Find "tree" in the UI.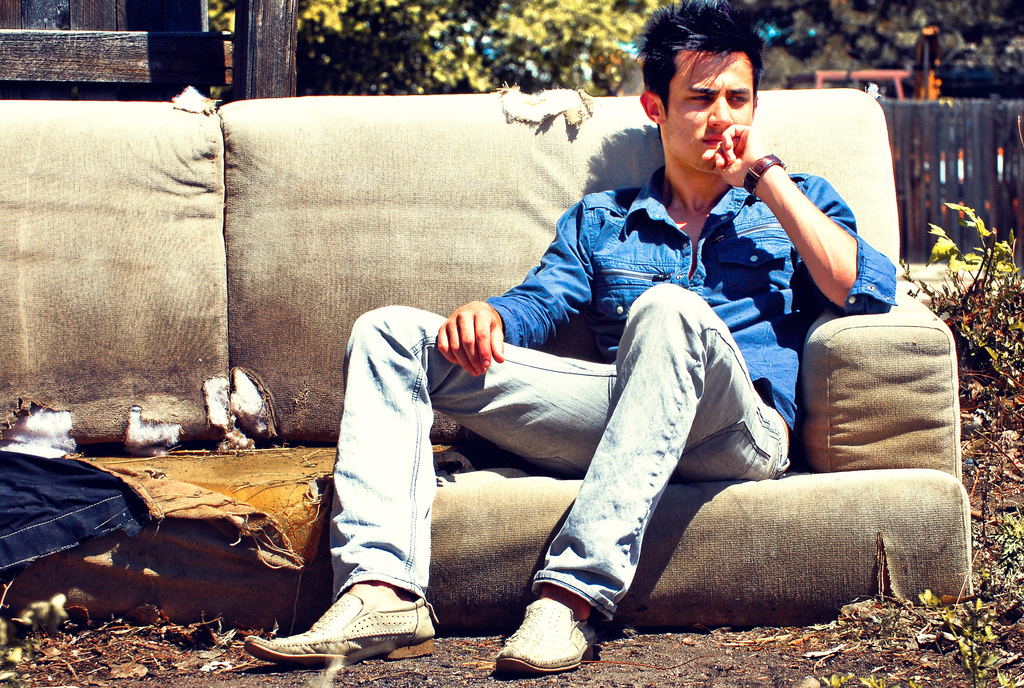
UI element at (731, 0, 1023, 105).
